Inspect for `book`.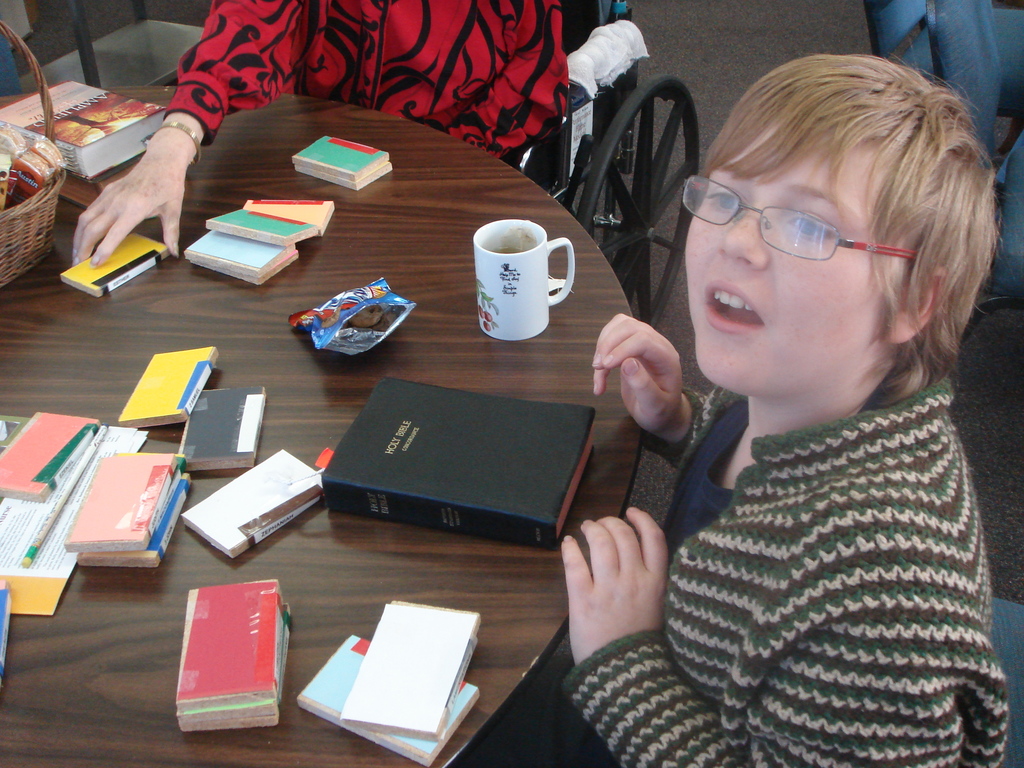
Inspection: bbox(120, 346, 215, 424).
